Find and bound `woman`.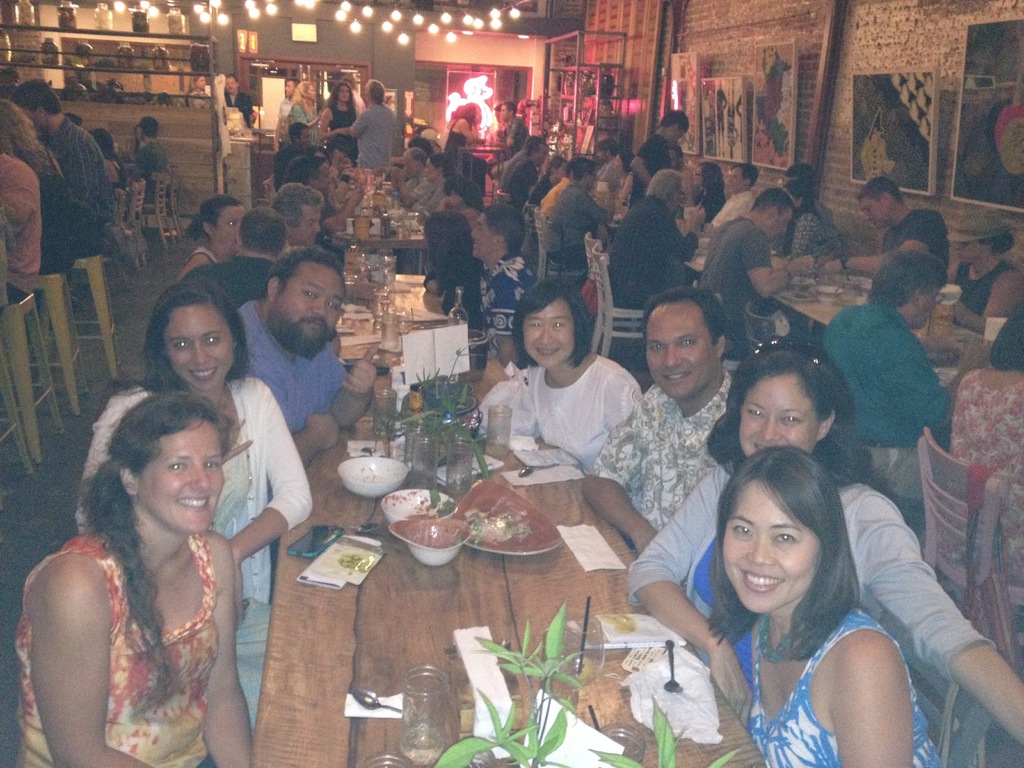
Bound: locate(513, 277, 647, 484).
